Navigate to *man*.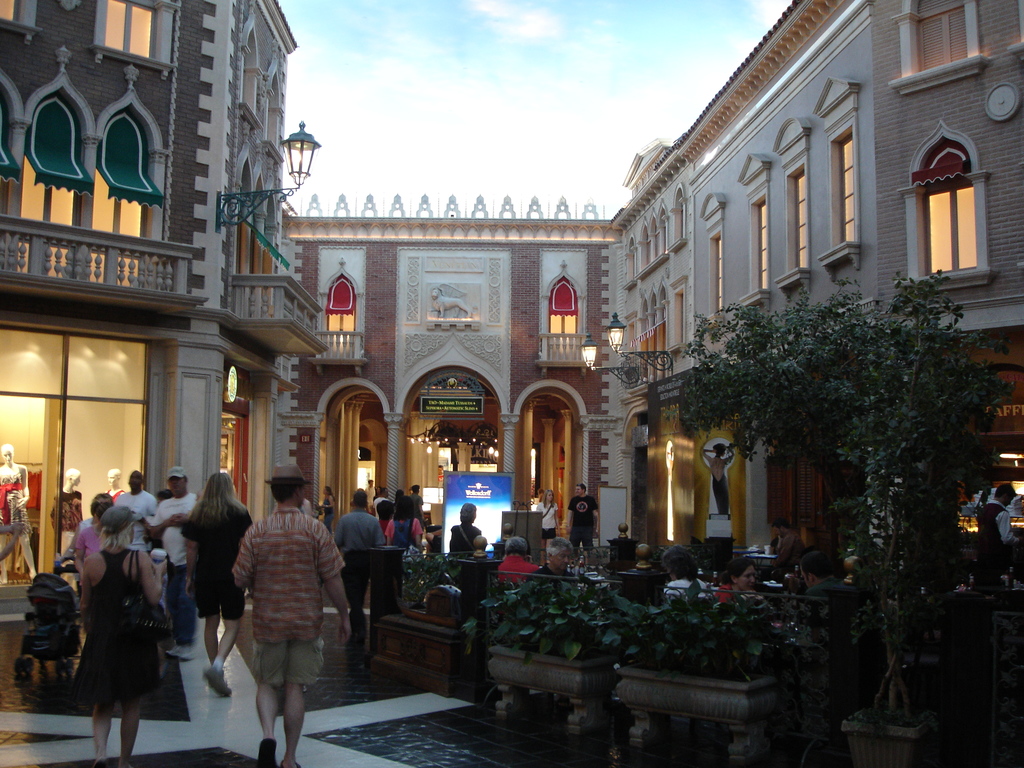
Navigation target: 408,482,424,531.
